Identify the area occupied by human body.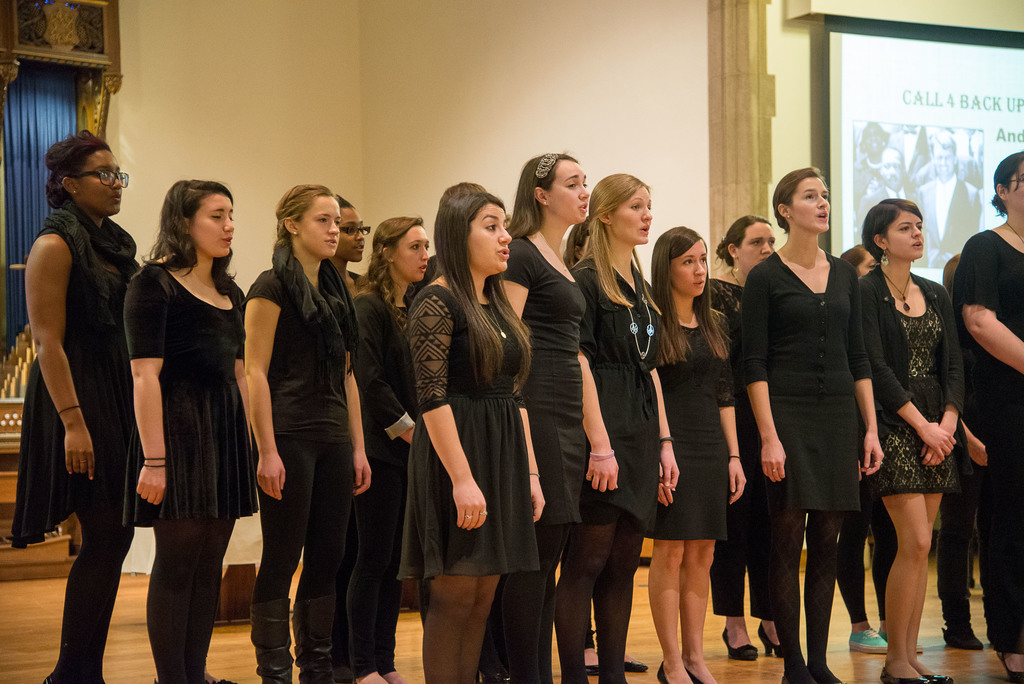
Area: [x1=744, y1=170, x2=887, y2=683].
